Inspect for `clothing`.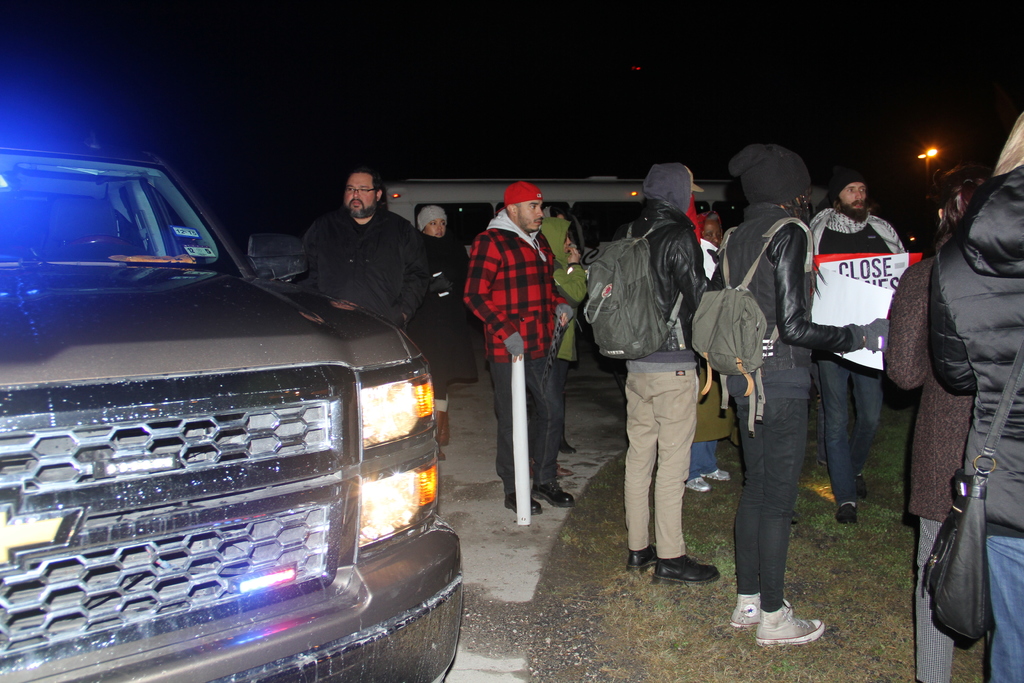
Inspection: 814,208,895,497.
